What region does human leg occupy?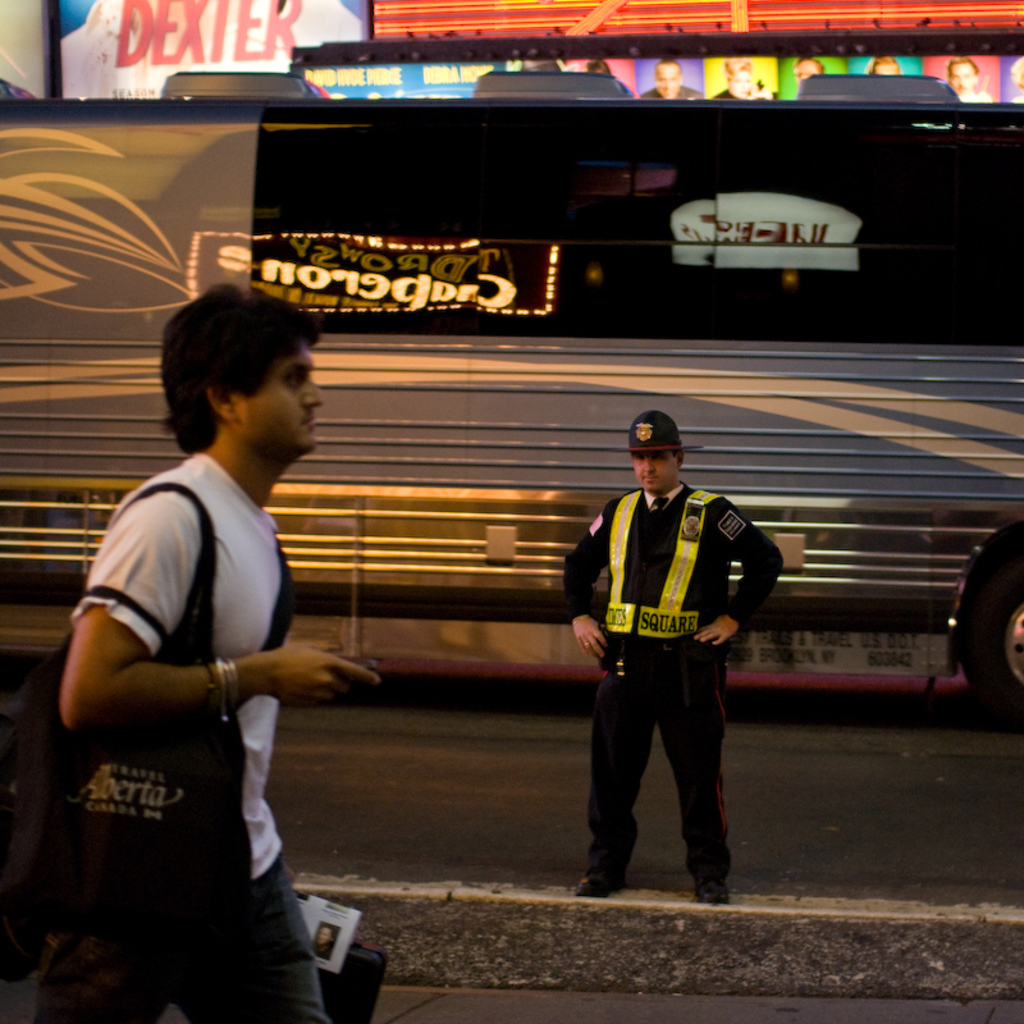
[192,867,326,1023].
